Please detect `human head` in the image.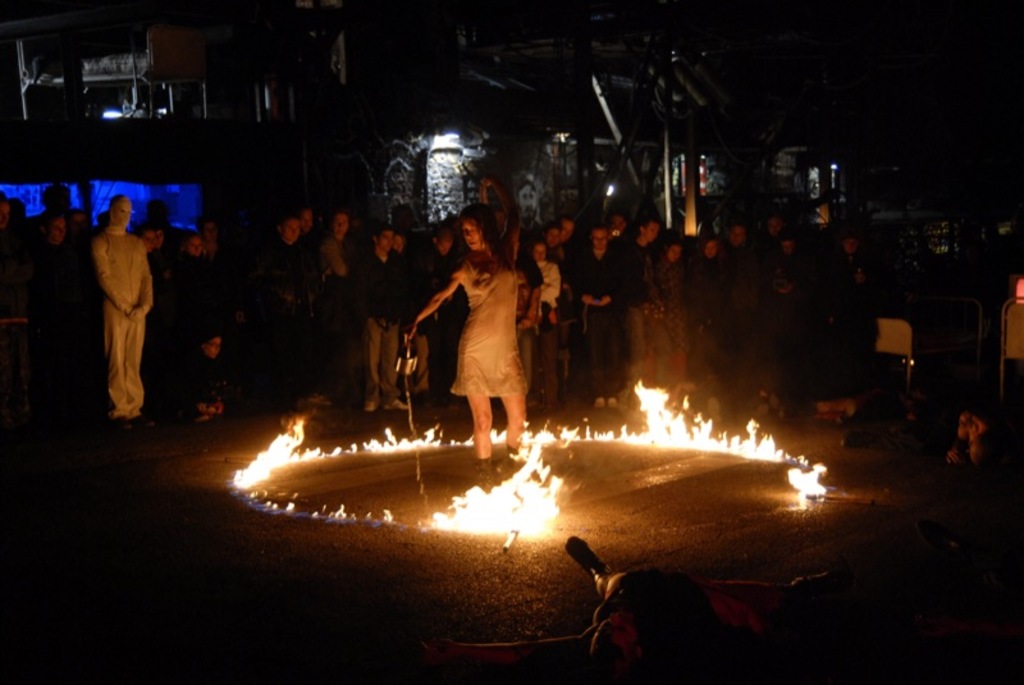
pyautogui.locateOnScreen(448, 204, 516, 269).
